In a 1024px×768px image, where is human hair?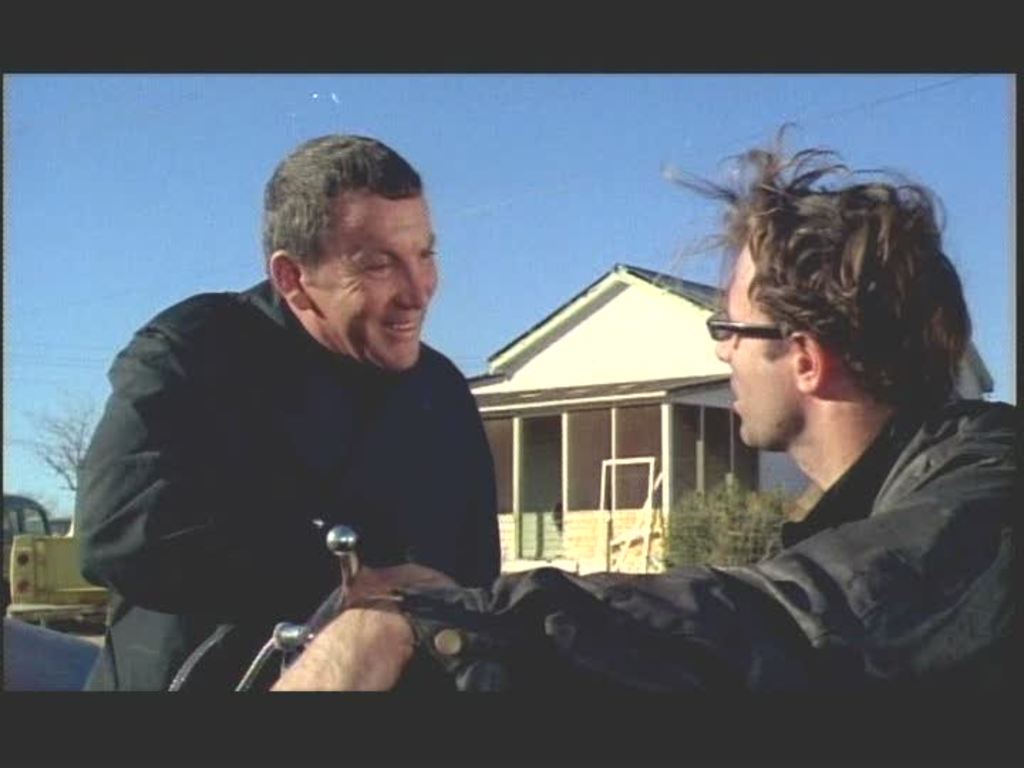
262 132 427 274.
